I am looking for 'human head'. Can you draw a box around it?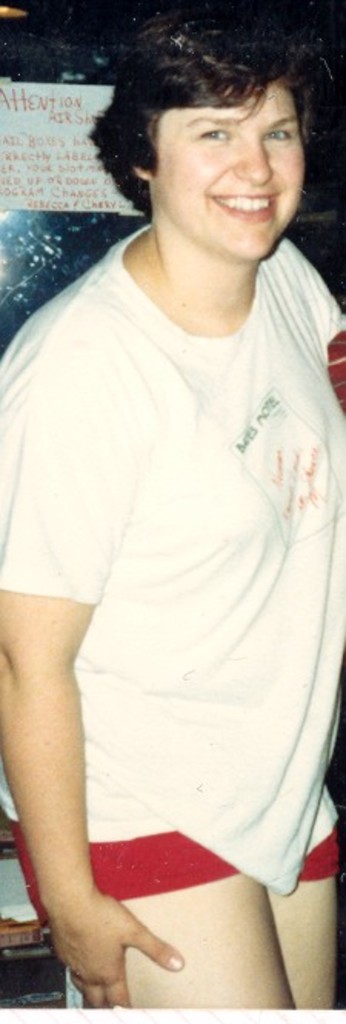
Sure, the bounding box is rect(83, 9, 332, 273).
